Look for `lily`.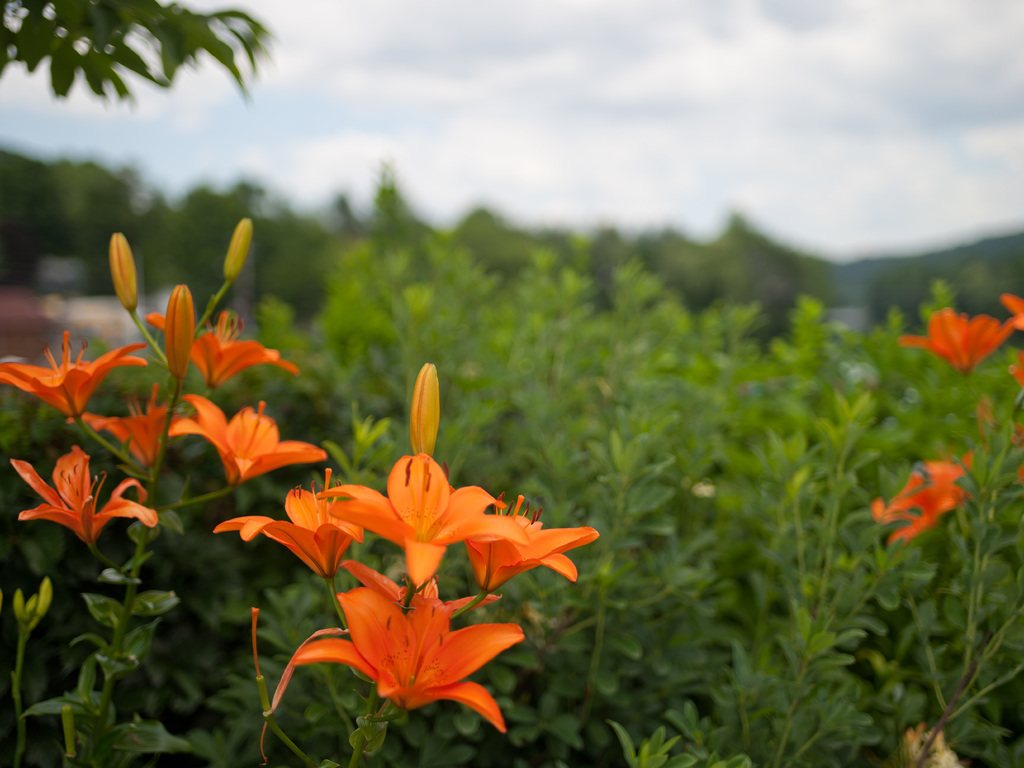
Found: (x1=0, y1=331, x2=145, y2=421).
